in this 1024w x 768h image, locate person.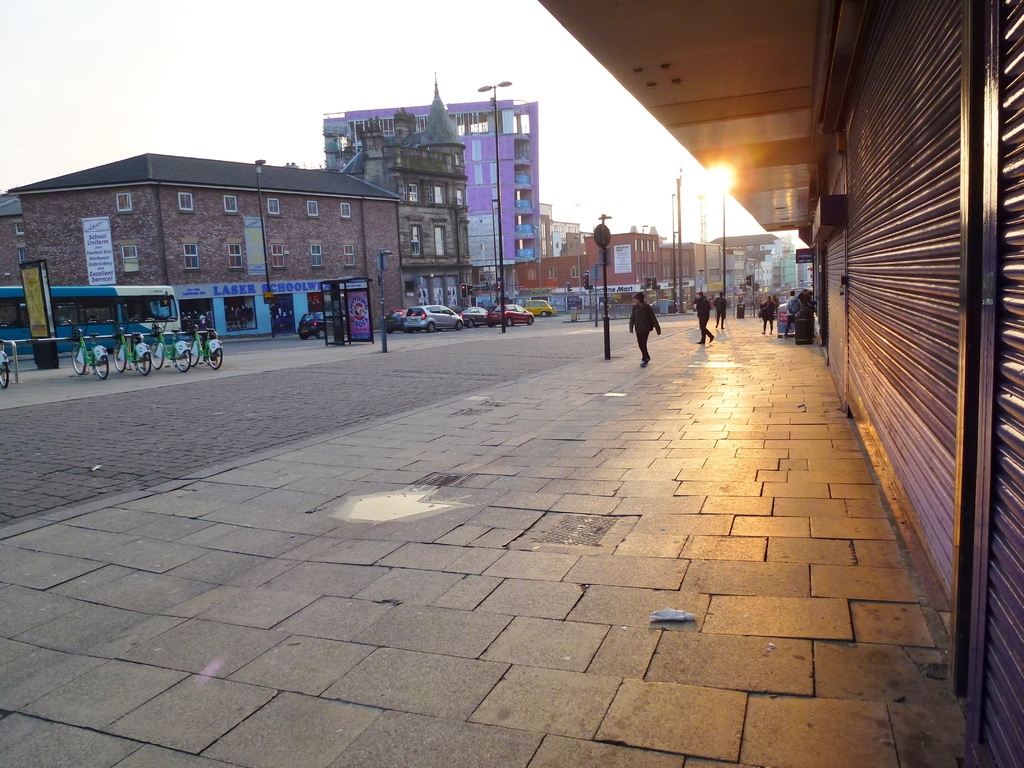
Bounding box: 755/296/778/335.
